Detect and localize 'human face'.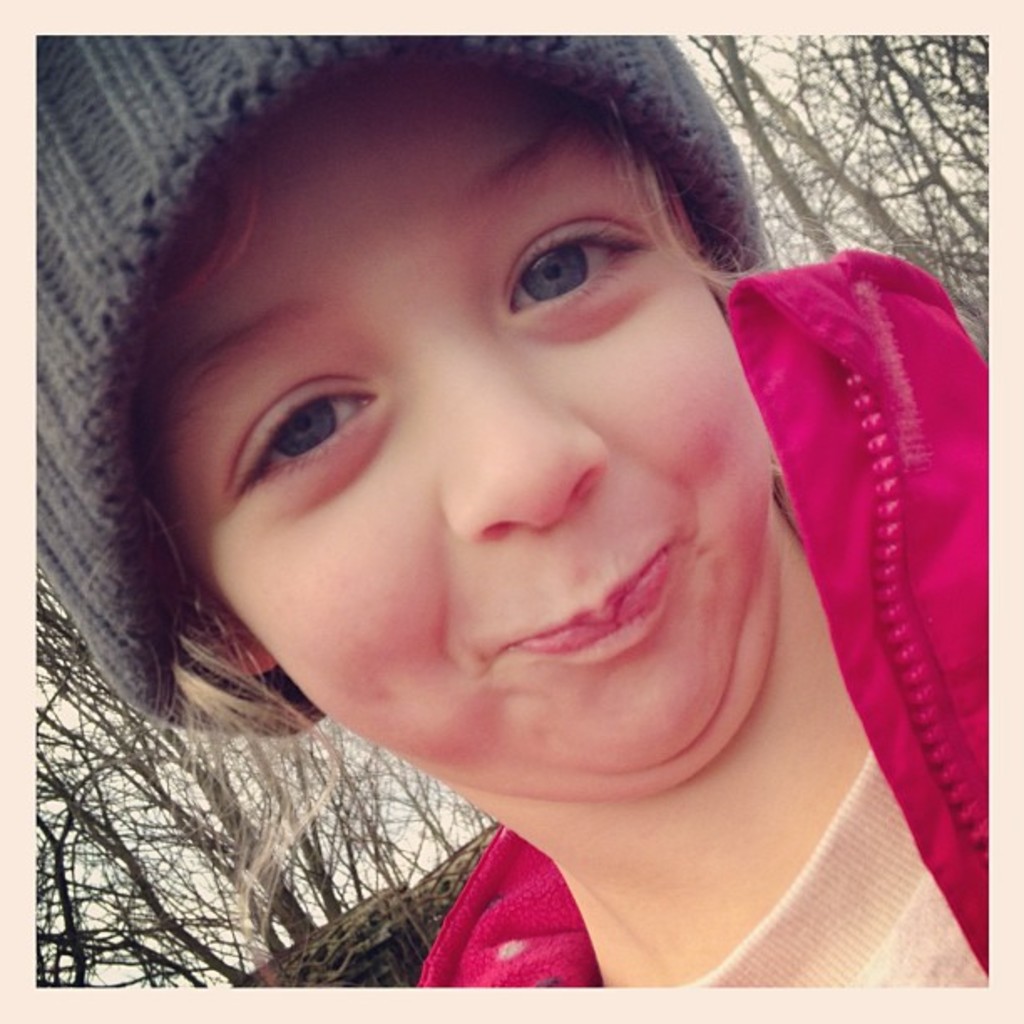
Localized at detection(134, 74, 773, 786).
